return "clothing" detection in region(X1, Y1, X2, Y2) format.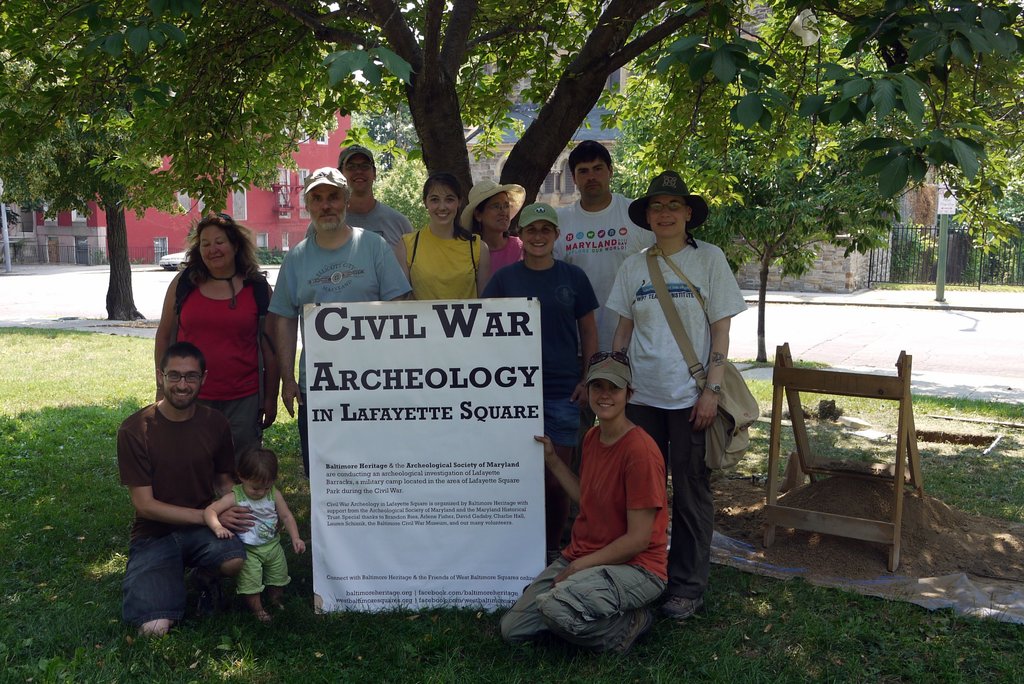
region(548, 195, 642, 349).
